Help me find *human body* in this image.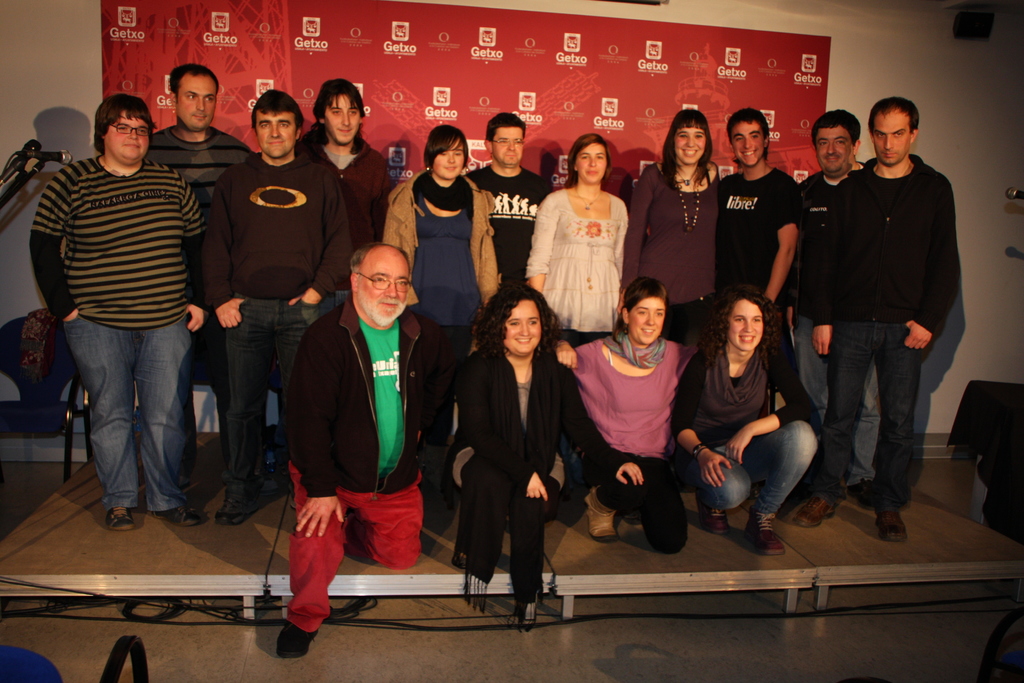
Found it: 468:105:547:284.
